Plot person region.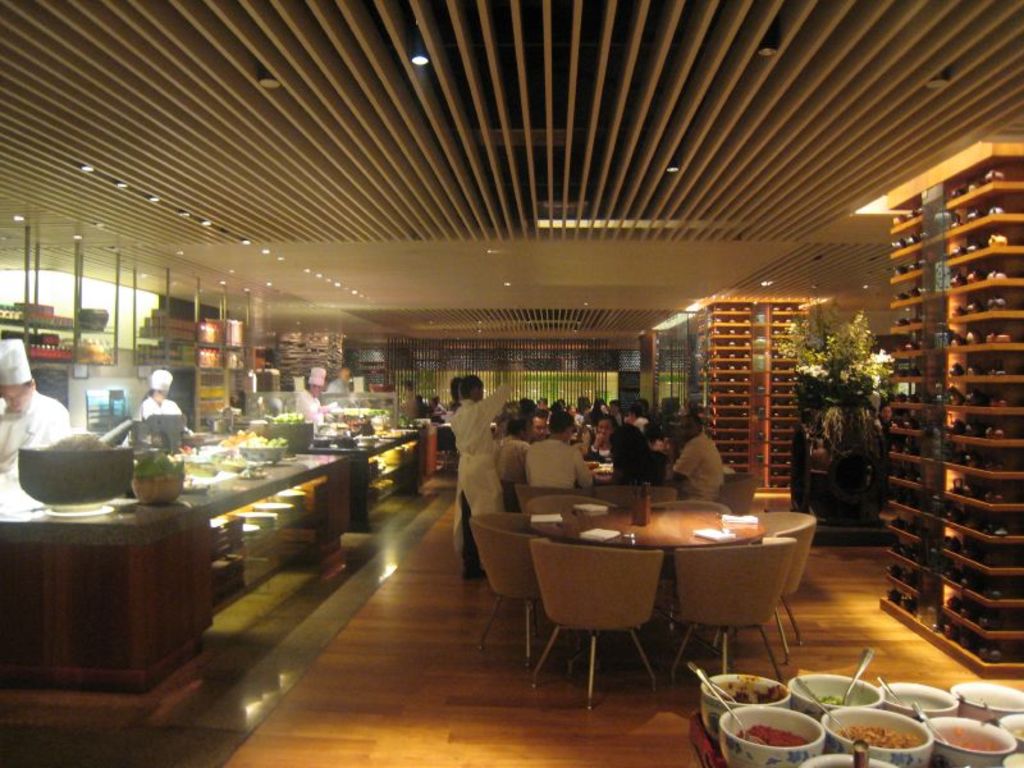
Plotted at x1=293, y1=365, x2=329, y2=424.
